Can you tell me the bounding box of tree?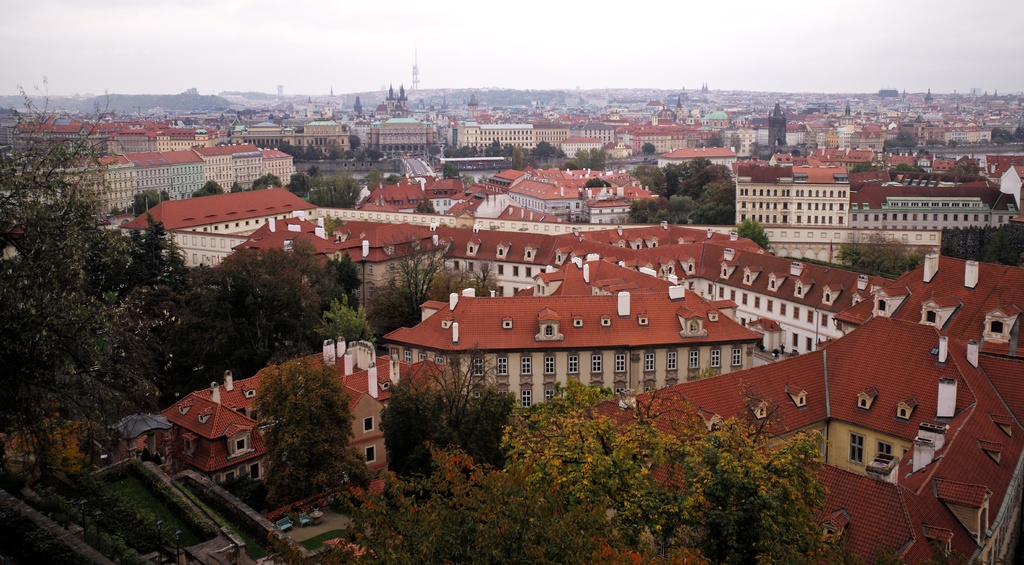
[285, 173, 311, 199].
